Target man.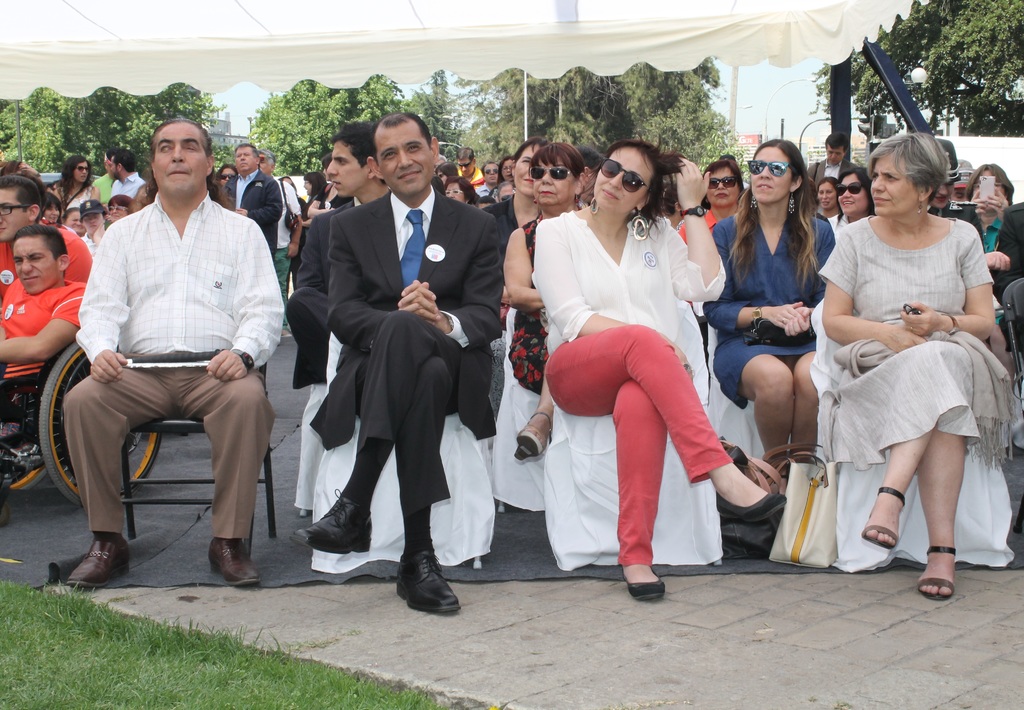
Target region: [292, 120, 390, 386].
